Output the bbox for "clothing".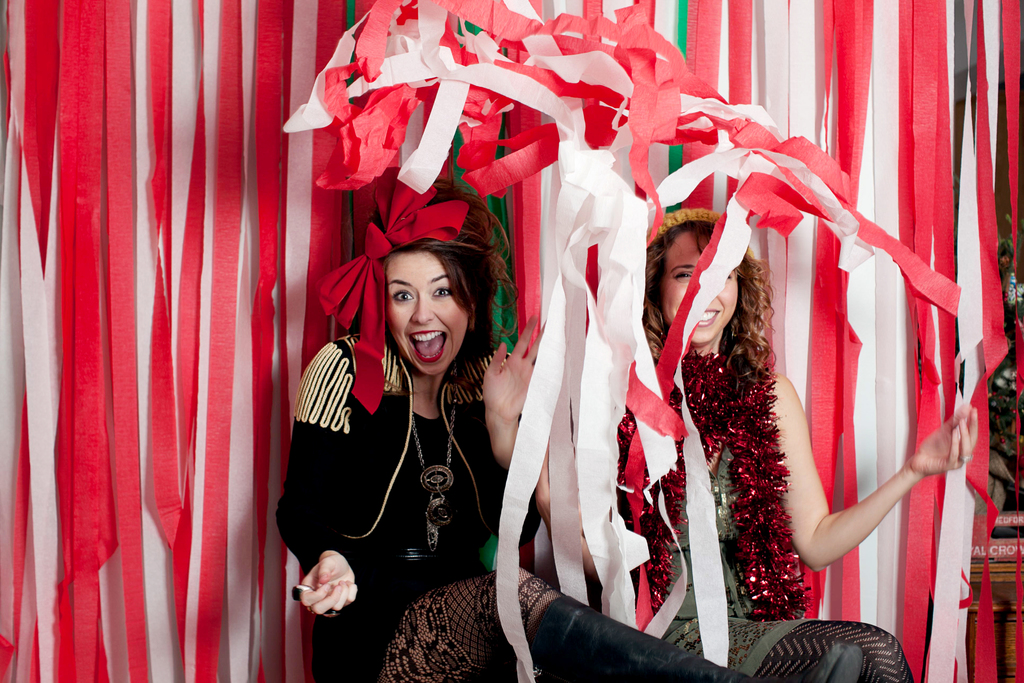
locate(280, 334, 743, 682).
